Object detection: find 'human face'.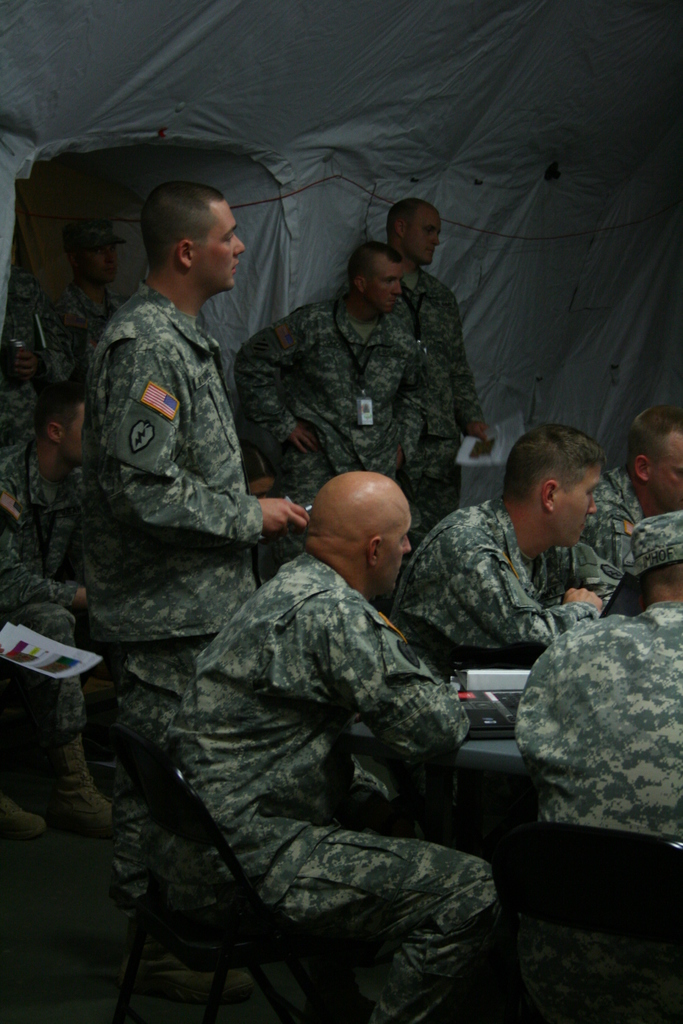
<region>550, 465, 598, 550</region>.
